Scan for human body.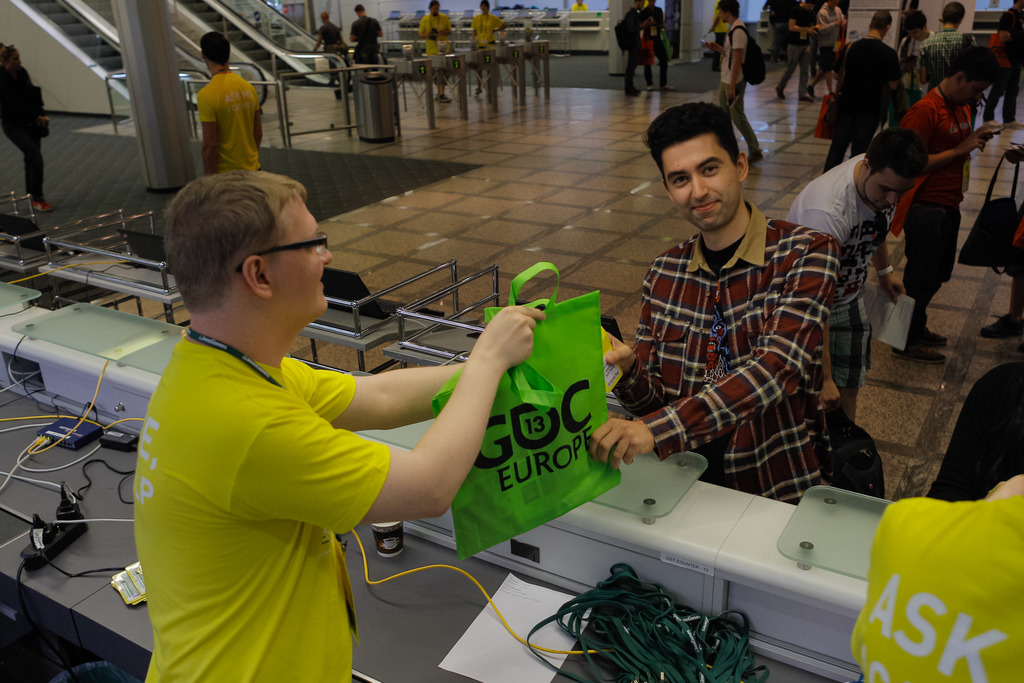
Scan result: [616,0,644,100].
